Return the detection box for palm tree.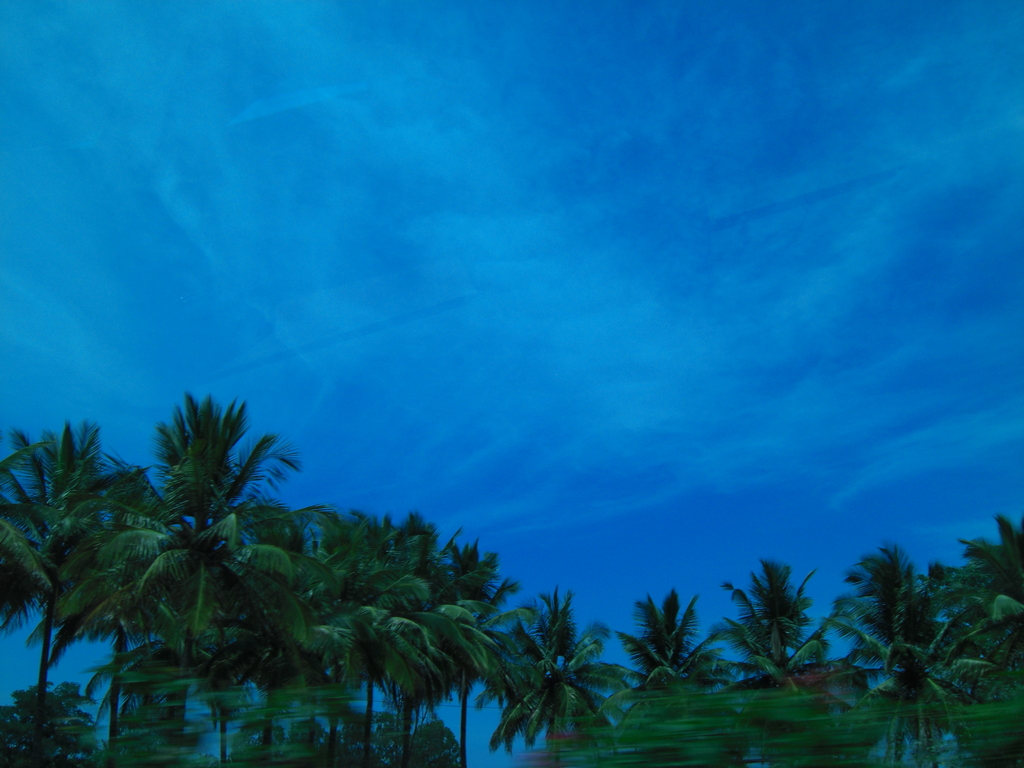
0:420:140:748.
